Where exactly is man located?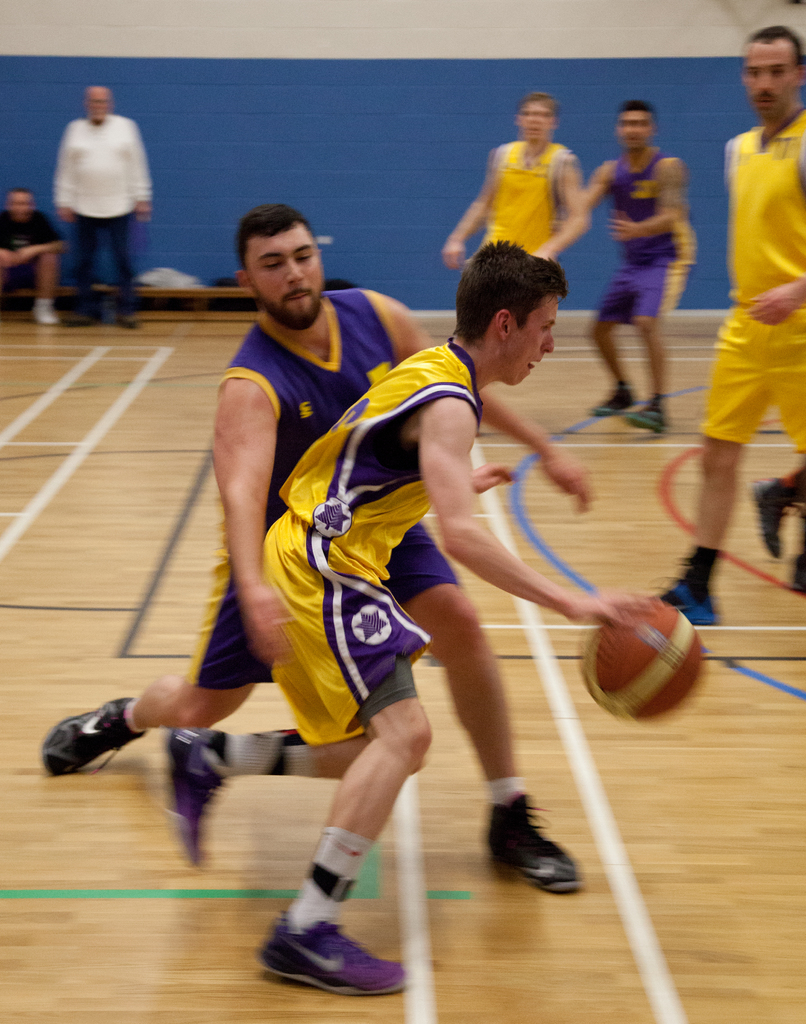
Its bounding box is l=0, t=183, r=68, b=323.
